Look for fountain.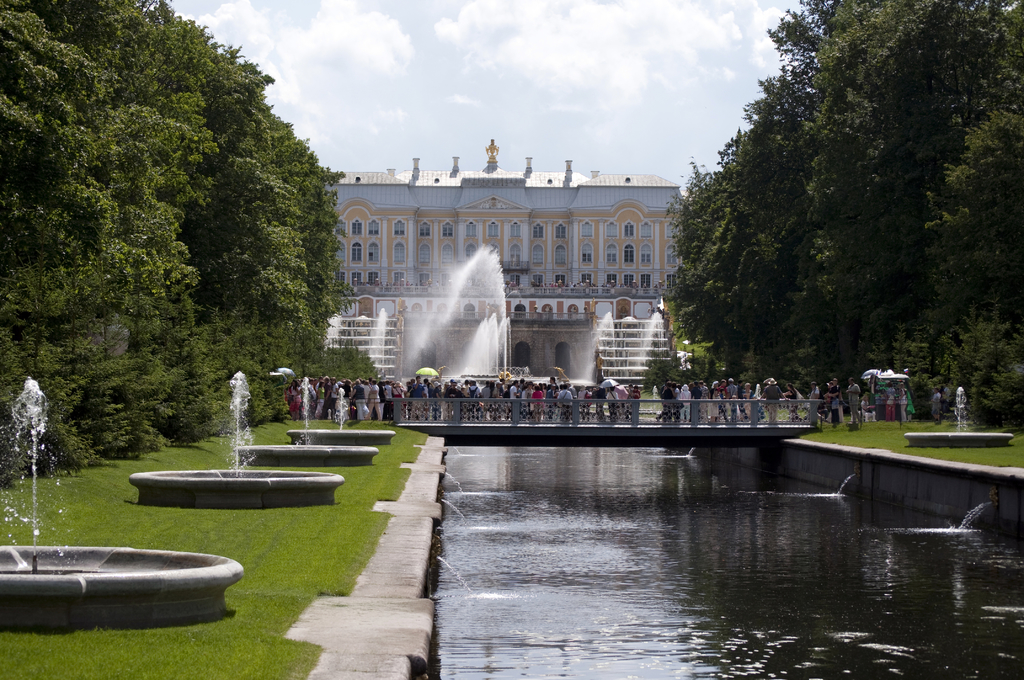
Found: {"x1": 408, "y1": 239, "x2": 538, "y2": 393}.
